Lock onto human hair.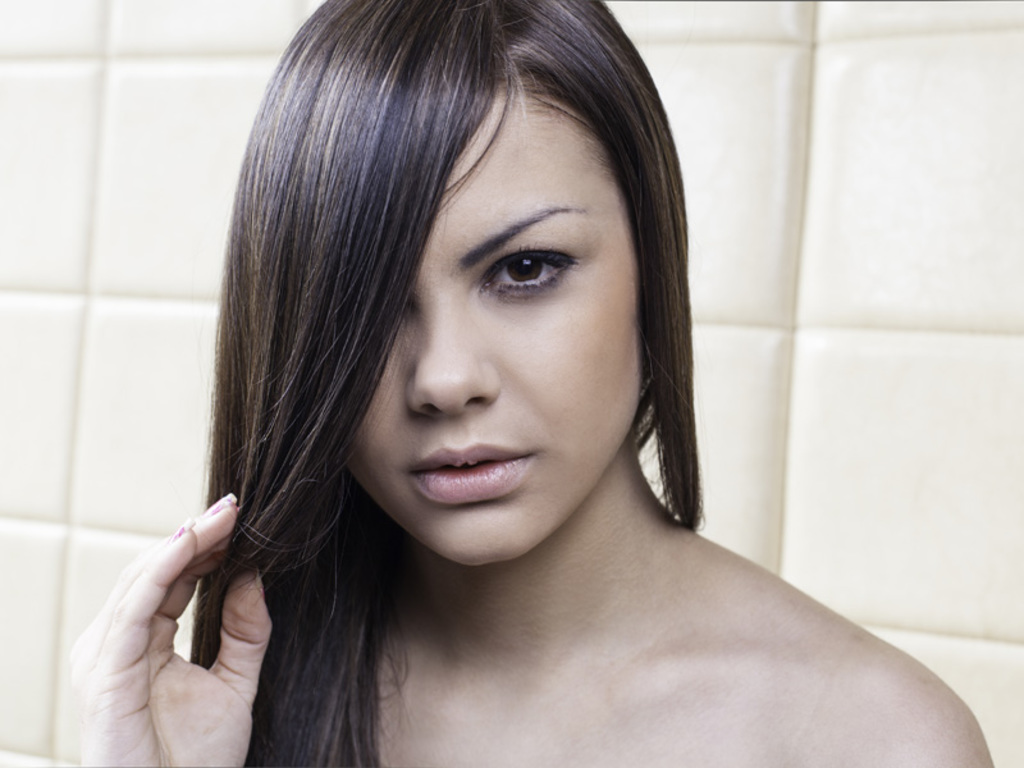
Locked: locate(186, 0, 700, 767).
